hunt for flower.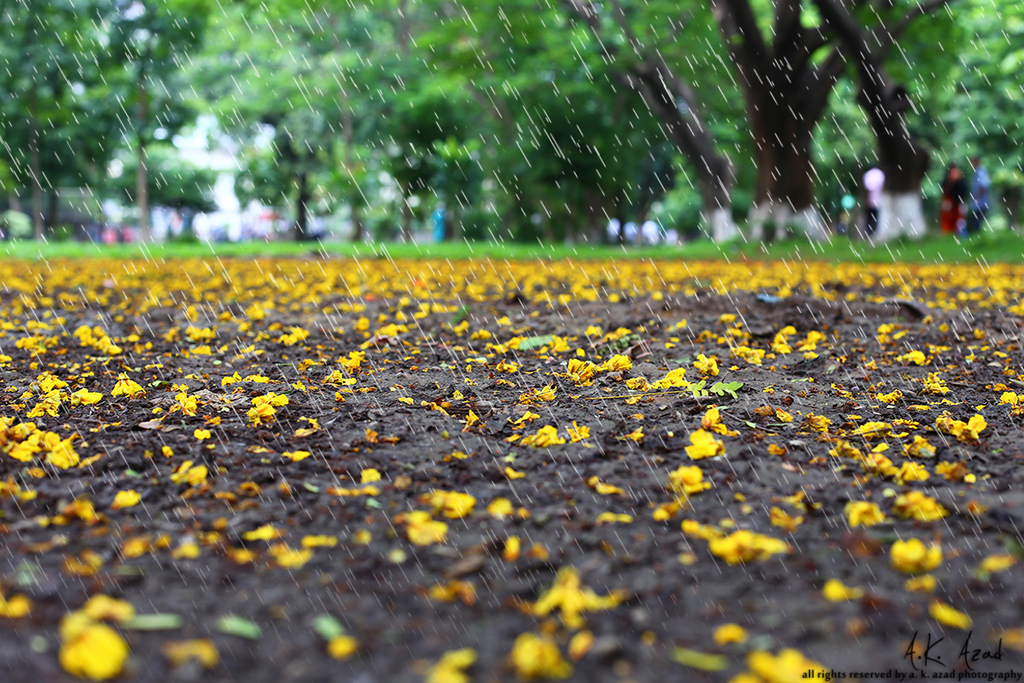
Hunted down at x1=246, y1=394, x2=287, y2=420.
